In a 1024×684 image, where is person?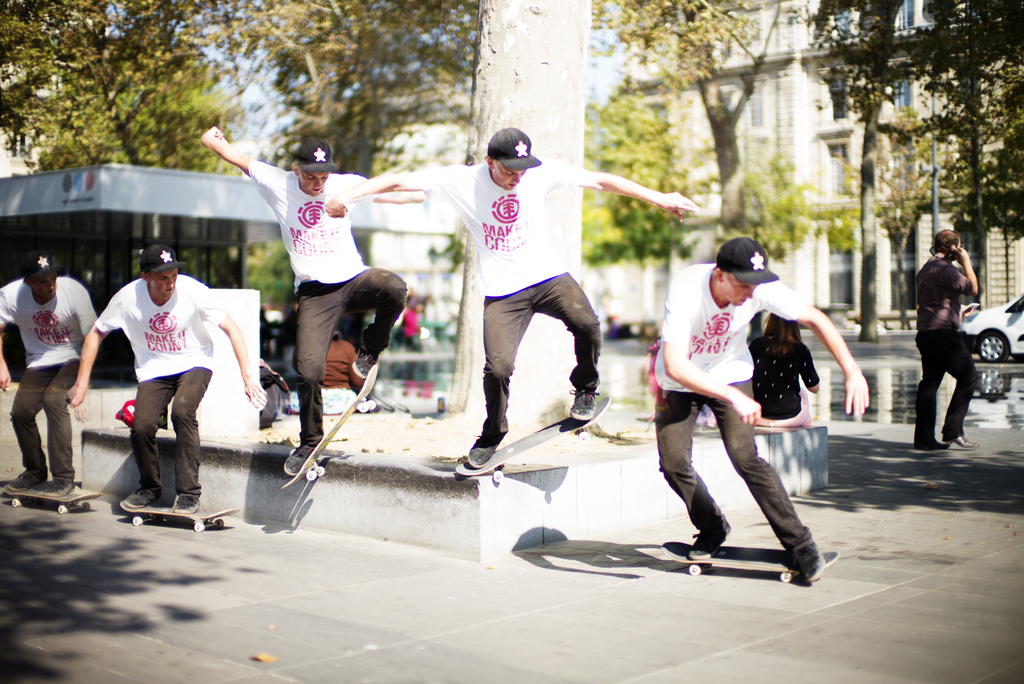
bbox(1, 248, 102, 500).
